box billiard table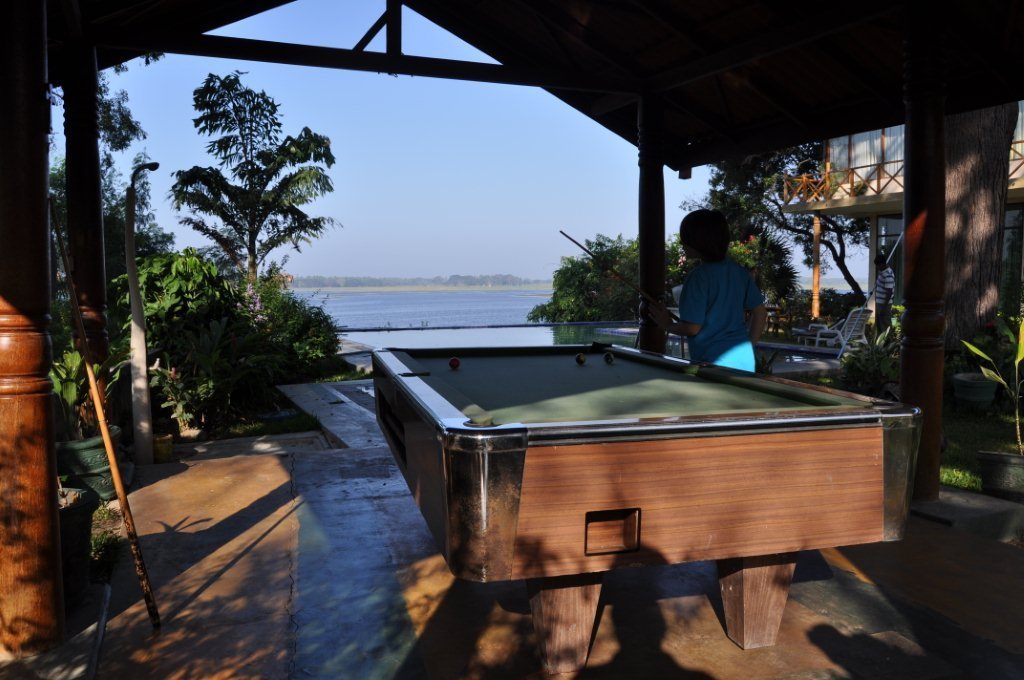
(370,342,922,679)
